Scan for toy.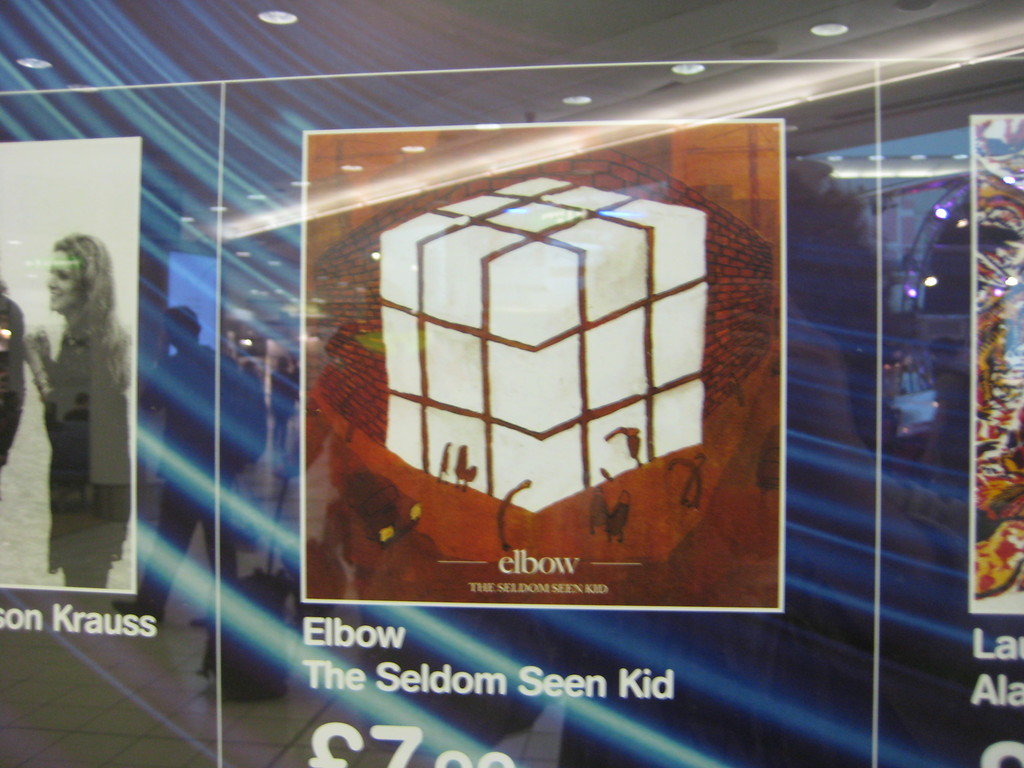
Scan result: <bbox>316, 463, 451, 597</bbox>.
